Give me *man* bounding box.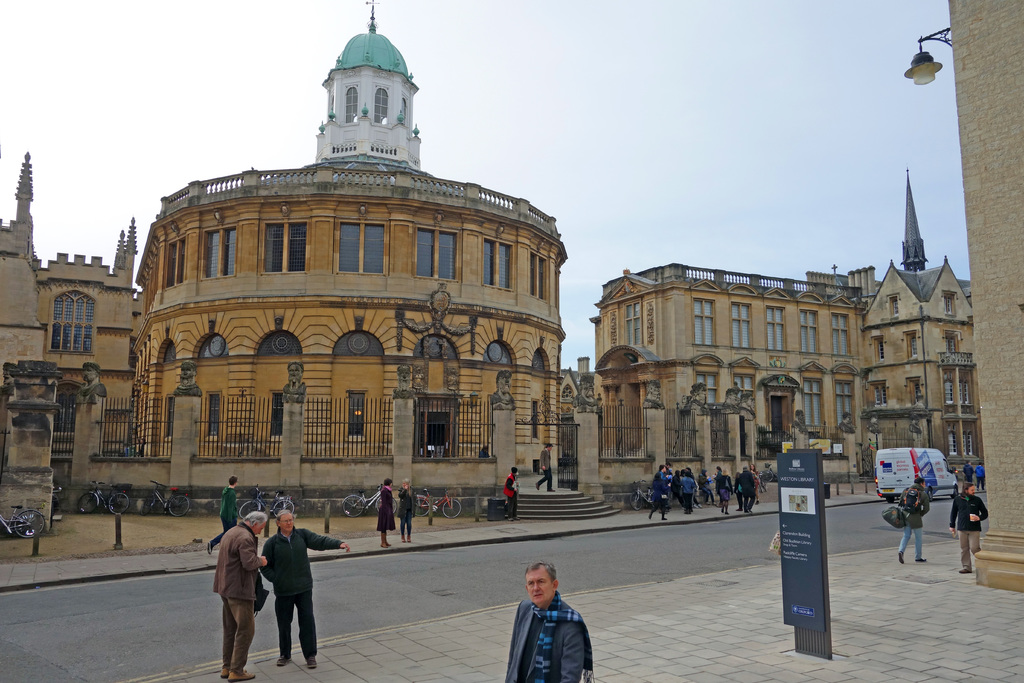
<bbox>653, 465, 669, 489</bbox>.
